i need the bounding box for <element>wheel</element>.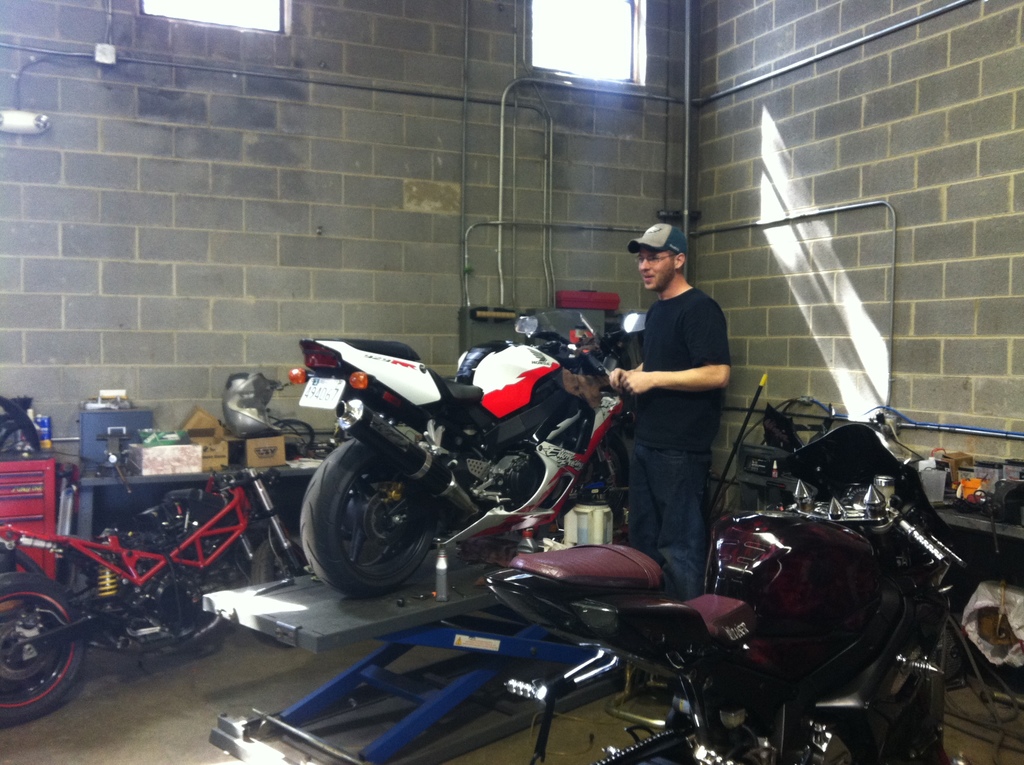
Here it is: [299,437,448,589].
